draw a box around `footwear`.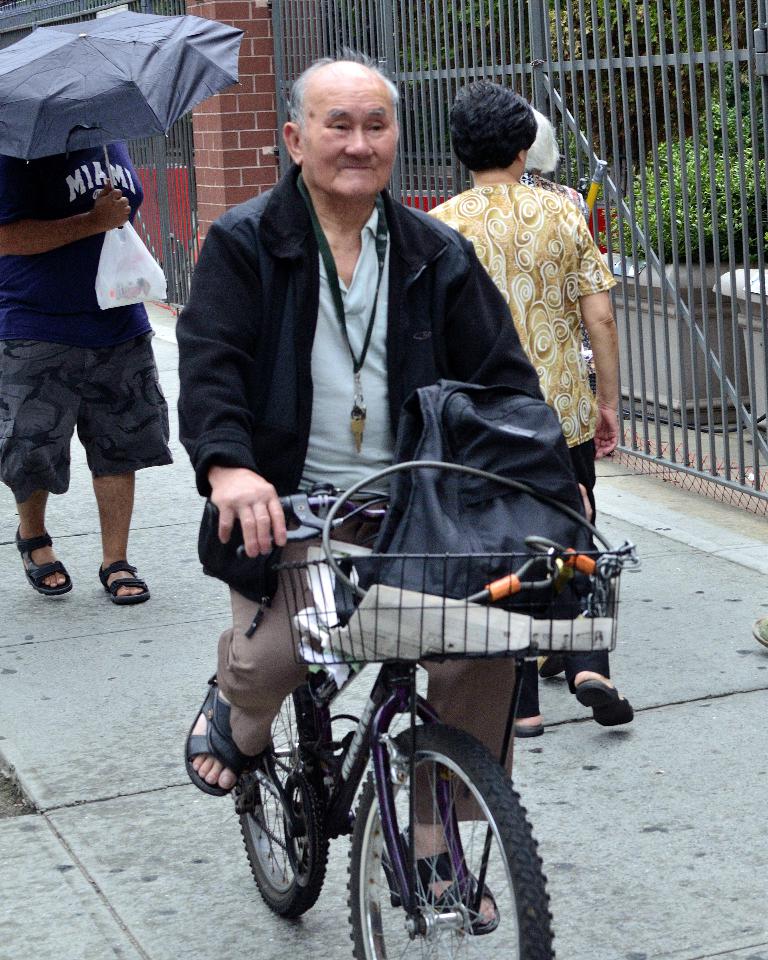
bbox(511, 710, 552, 737).
